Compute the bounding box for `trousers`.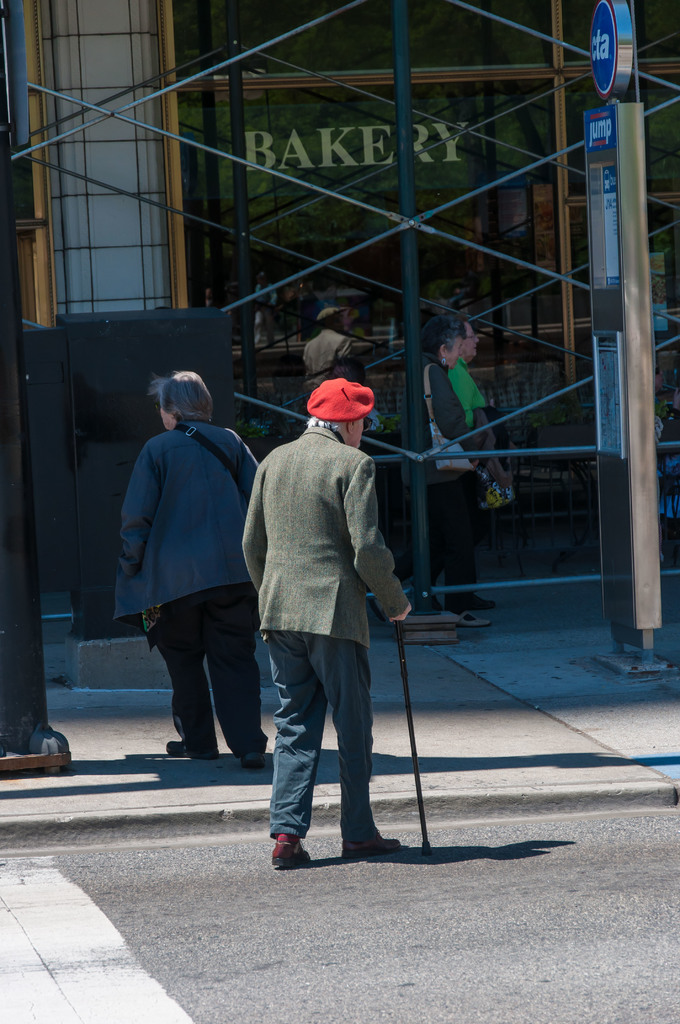
<box>258,626,384,848</box>.
